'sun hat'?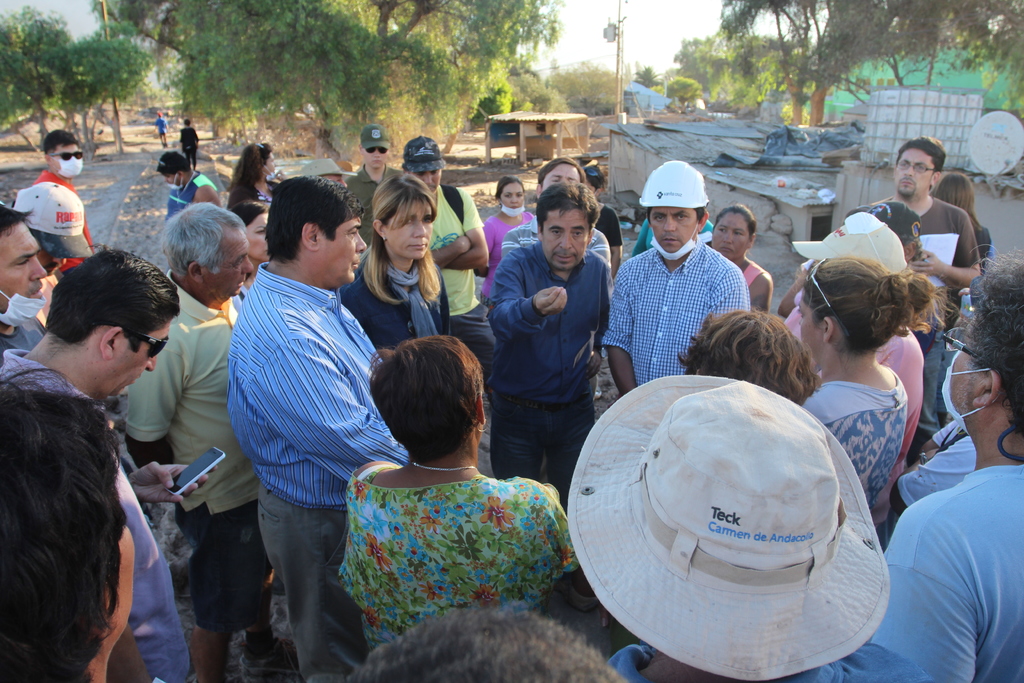
(x1=11, y1=181, x2=97, y2=259)
